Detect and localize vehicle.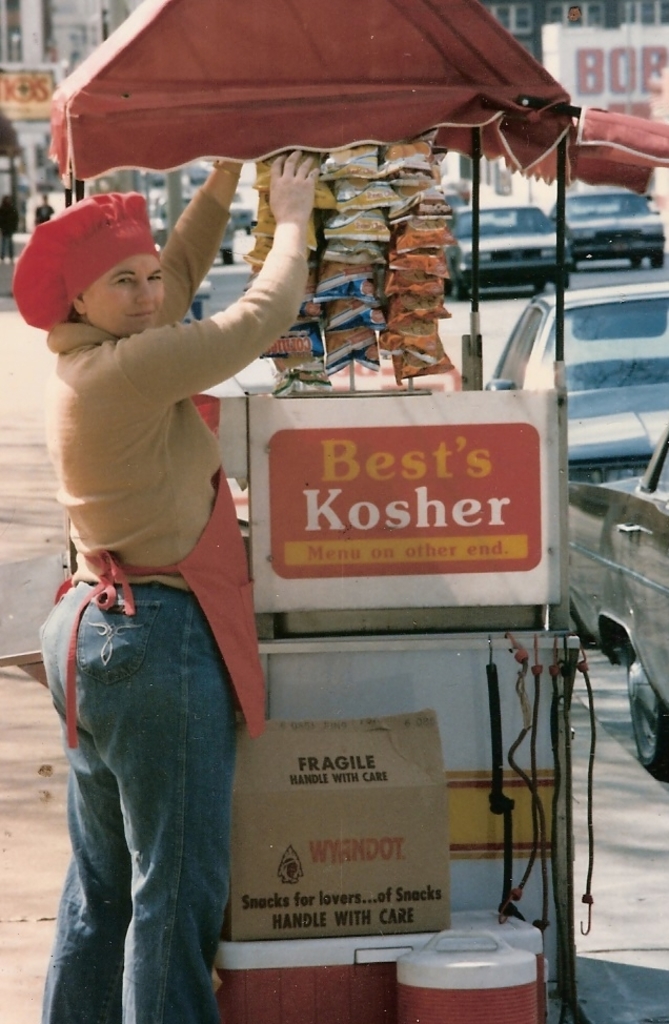
Localized at bbox(479, 282, 668, 483).
